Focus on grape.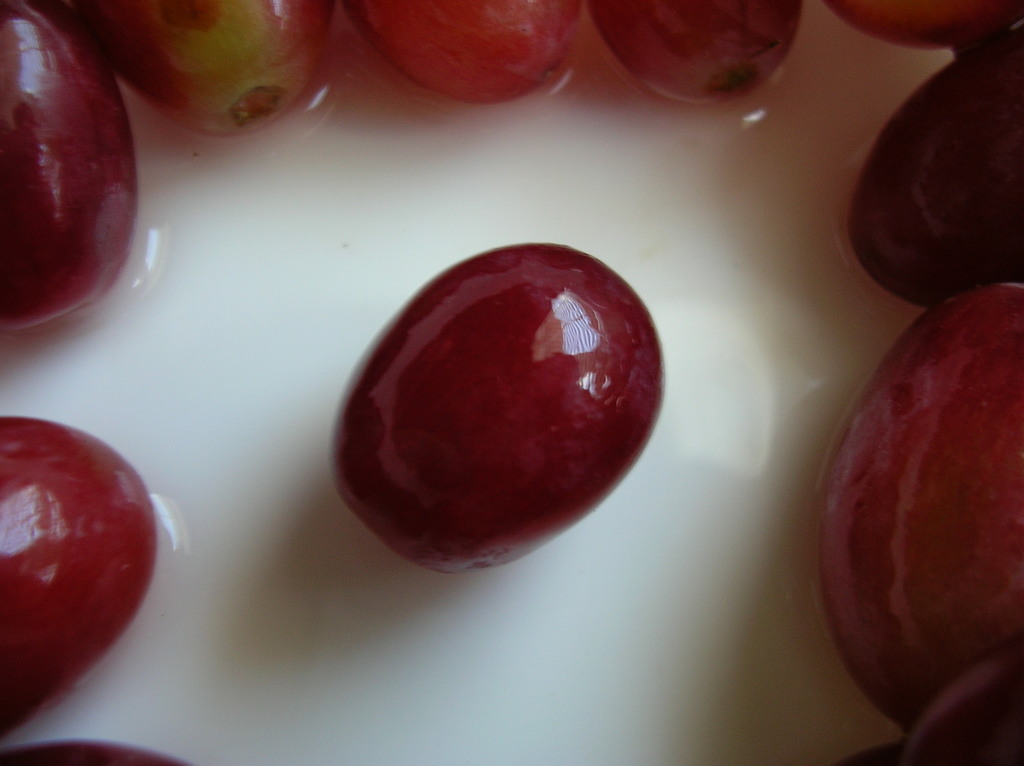
Focused at [0, 737, 173, 765].
